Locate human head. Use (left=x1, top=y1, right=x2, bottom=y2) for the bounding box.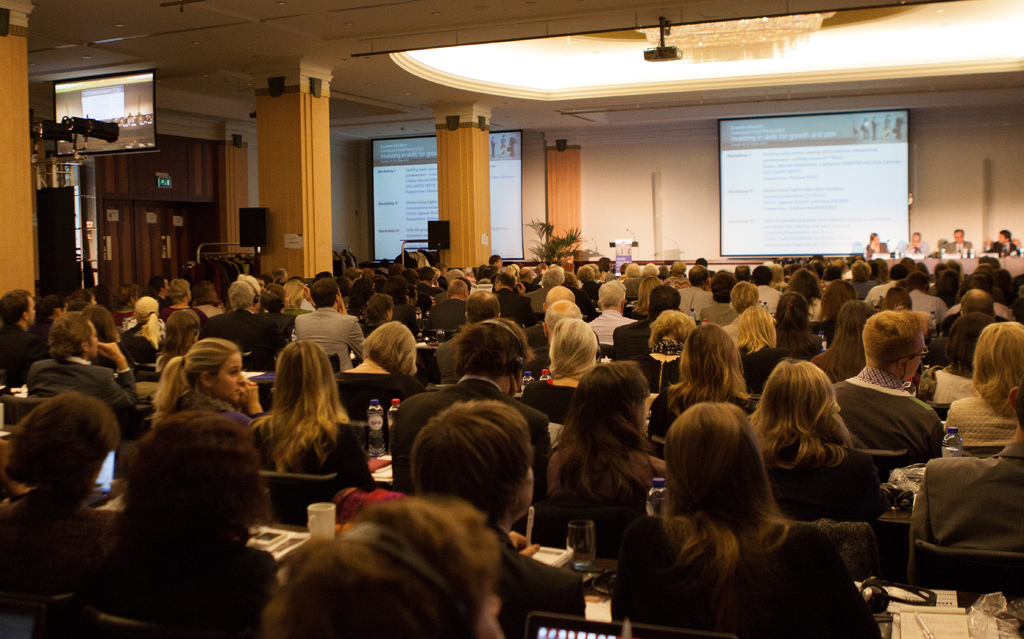
(left=686, top=262, right=710, bottom=286).
